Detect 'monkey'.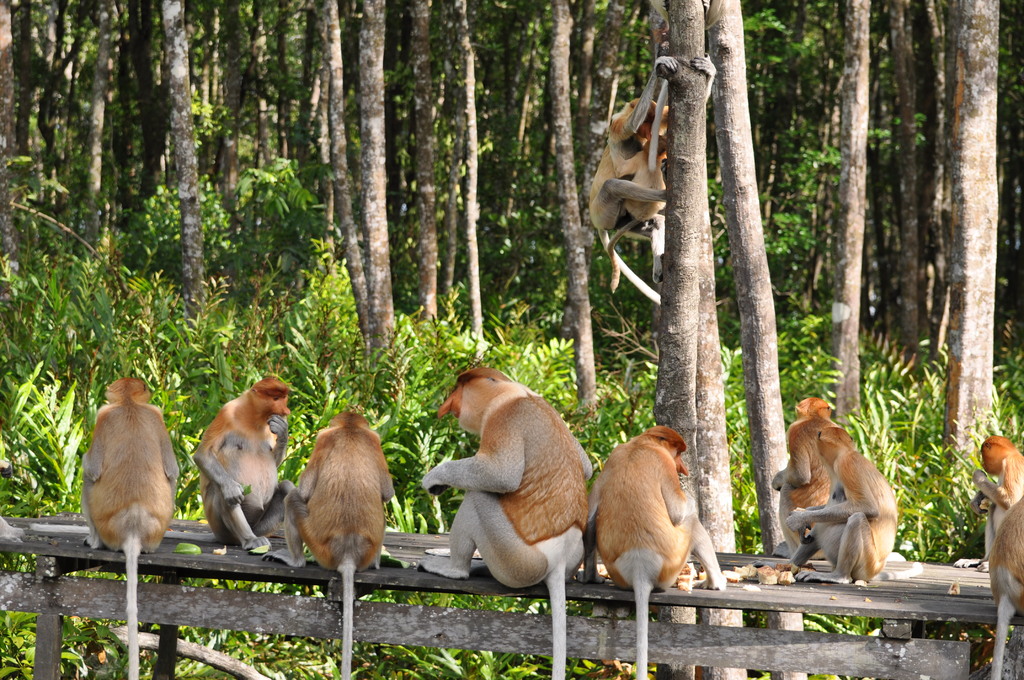
Detected at l=284, t=410, r=396, b=679.
